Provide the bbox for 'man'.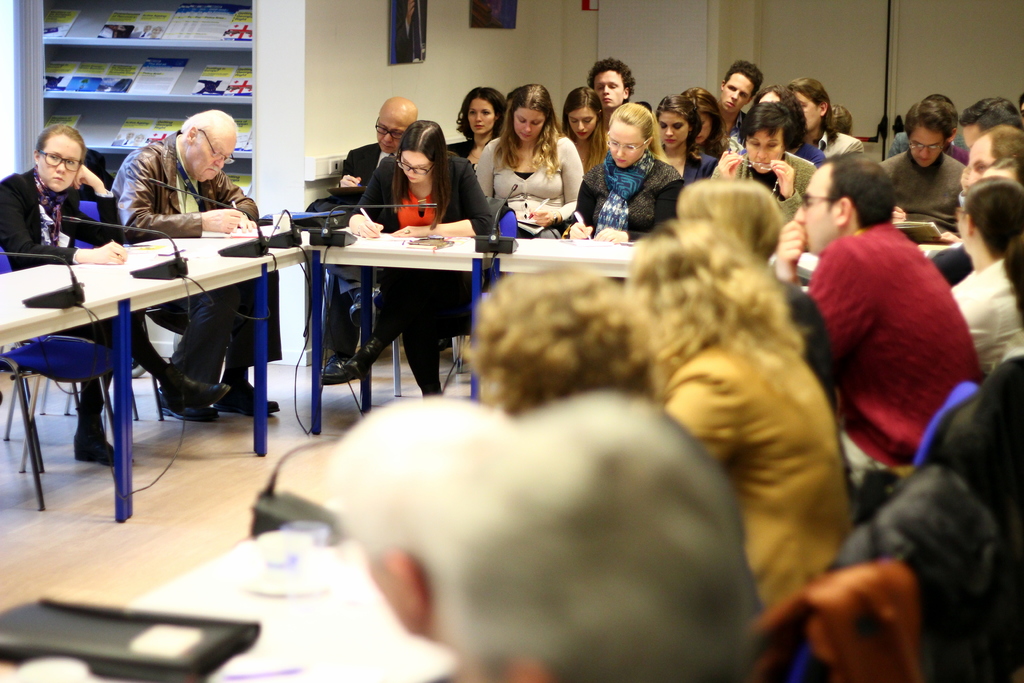
[586, 55, 636, 139].
